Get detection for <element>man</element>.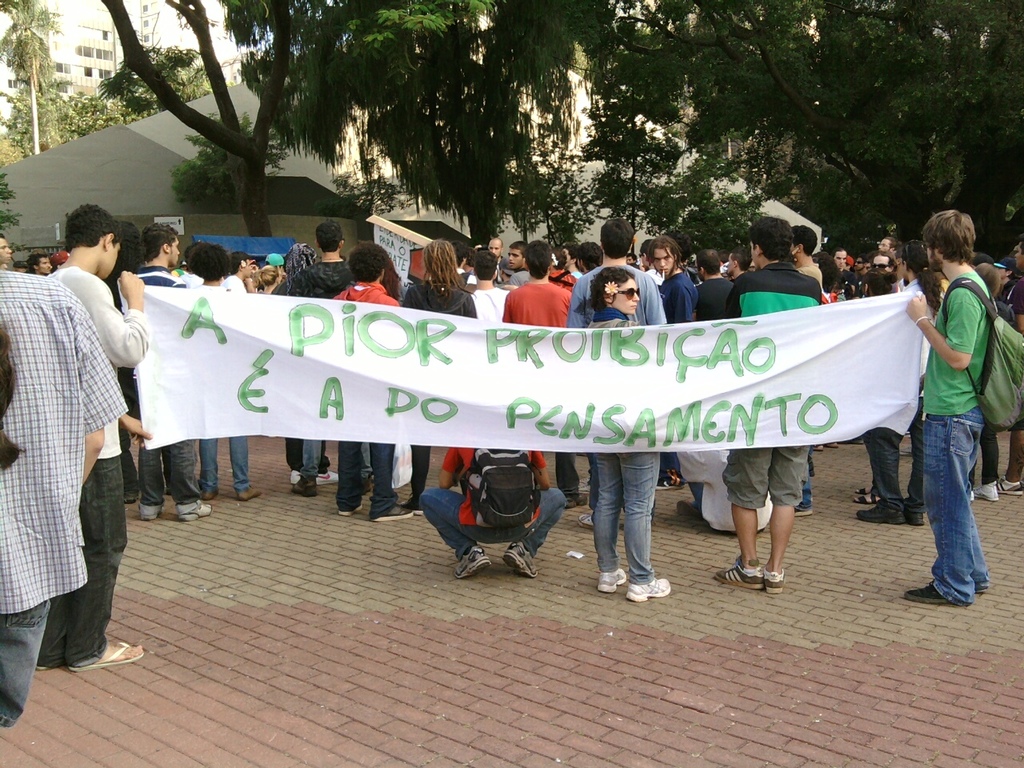
Detection: Rect(787, 226, 822, 285).
